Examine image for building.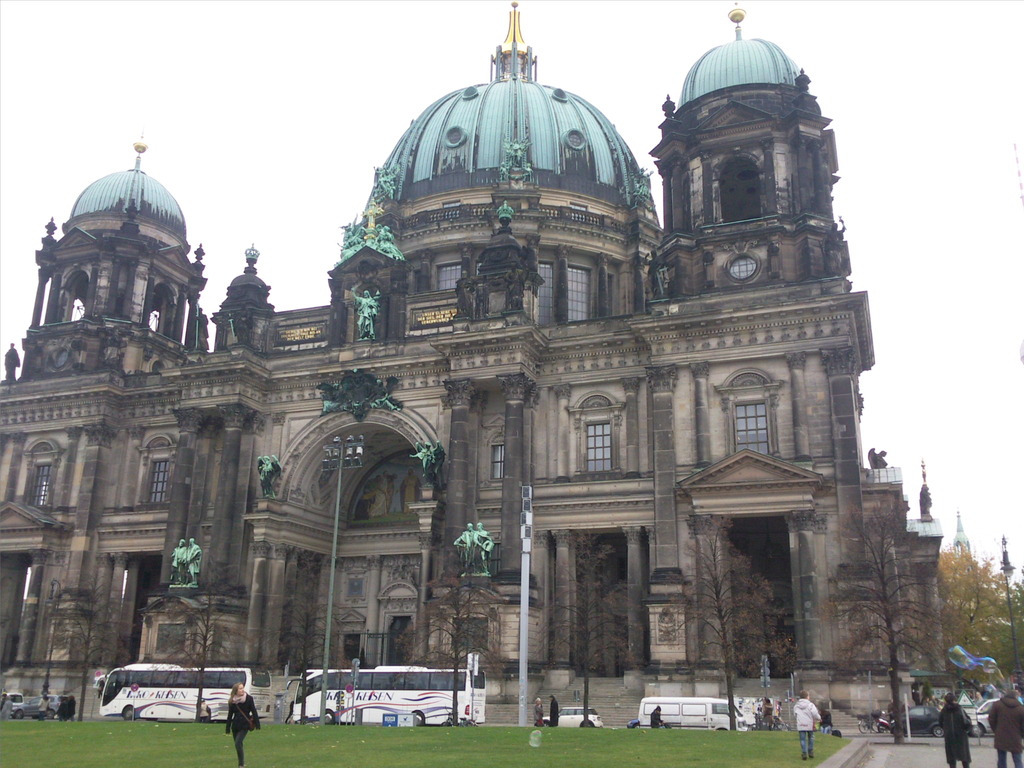
Examination result: 0/2/945/729.
